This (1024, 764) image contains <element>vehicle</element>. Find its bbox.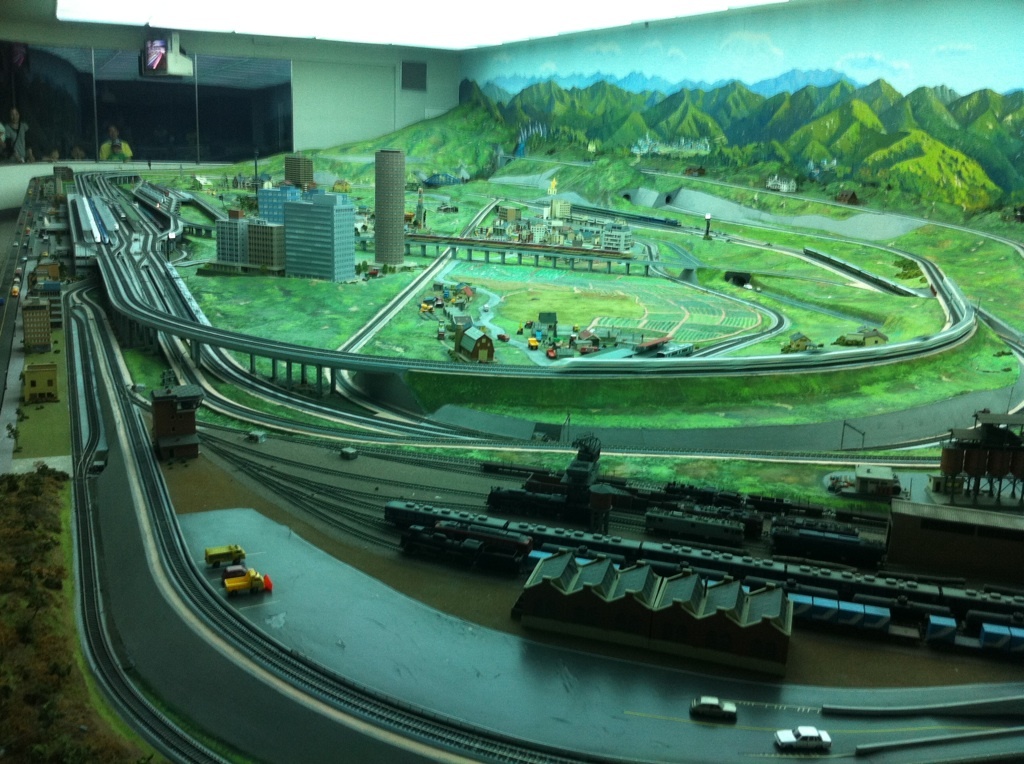
rect(688, 691, 736, 720).
